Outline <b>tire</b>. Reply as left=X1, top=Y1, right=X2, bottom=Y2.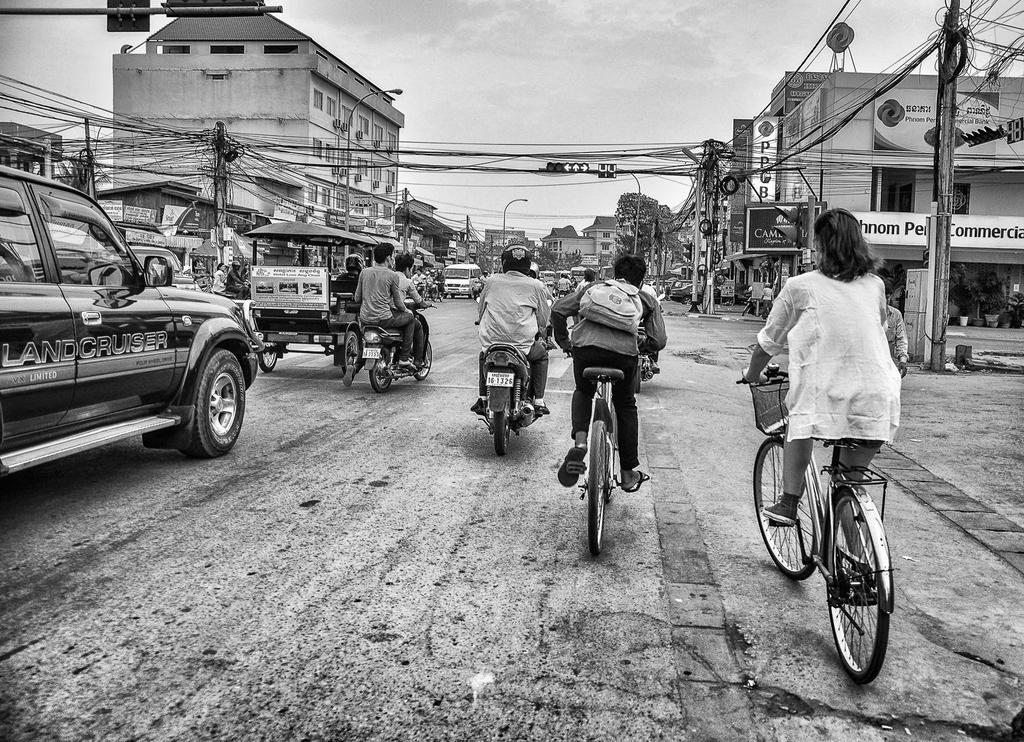
left=495, top=396, right=511, bottom=458.
